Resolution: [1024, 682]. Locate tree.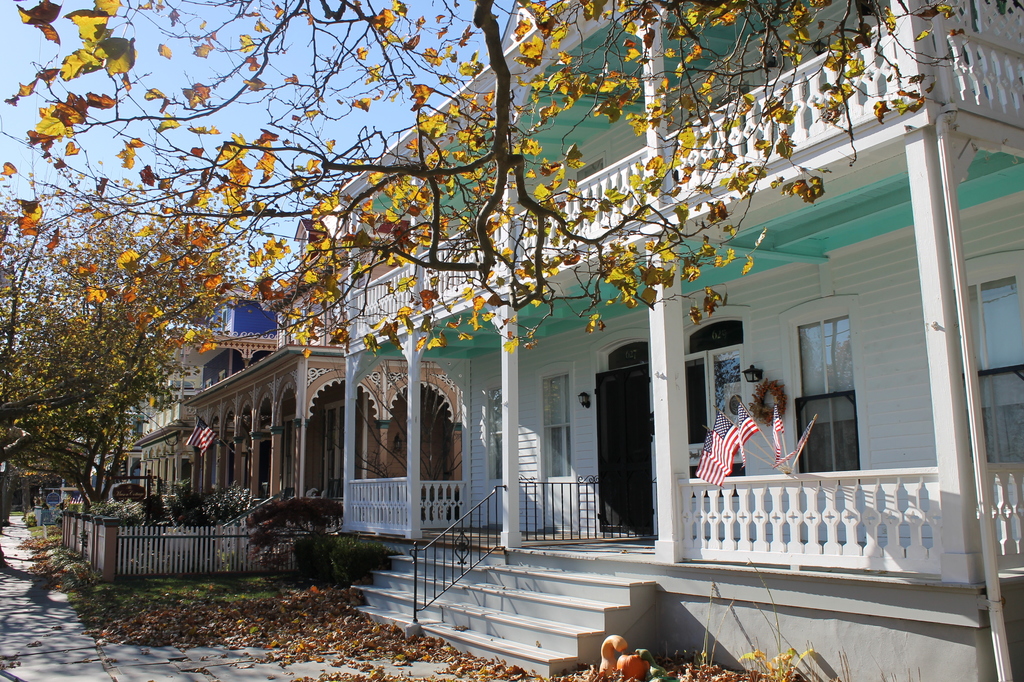
l=5, t=0, r=964, b=368.
